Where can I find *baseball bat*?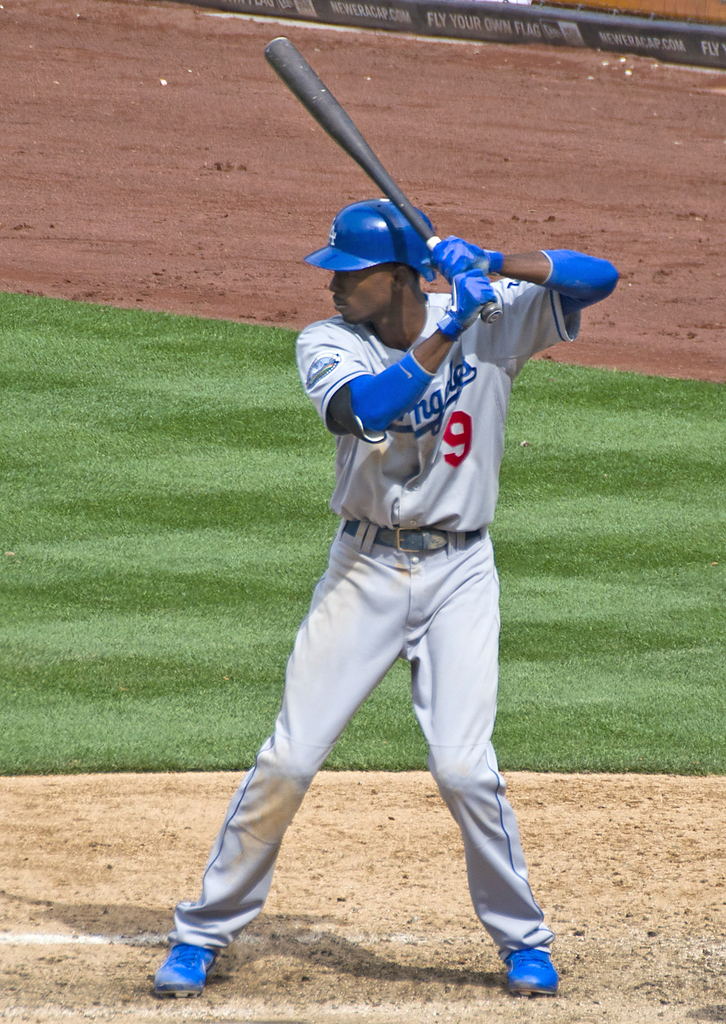
You can find it at locate(260, 35, 503, 326).
